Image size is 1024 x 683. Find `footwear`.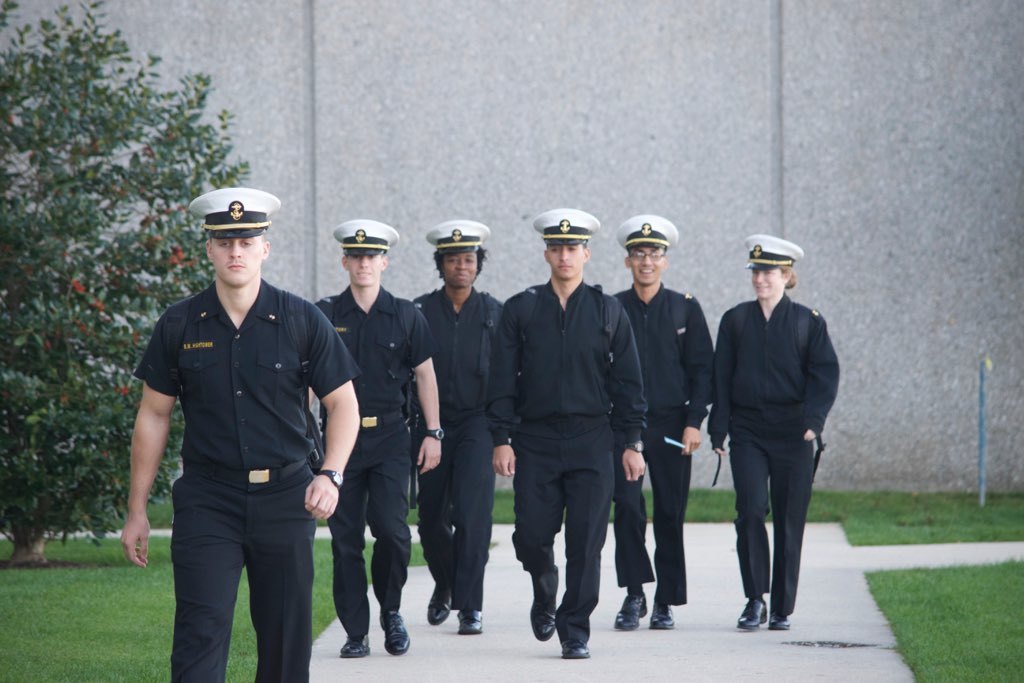
detection(738, 599, 770, 629).
